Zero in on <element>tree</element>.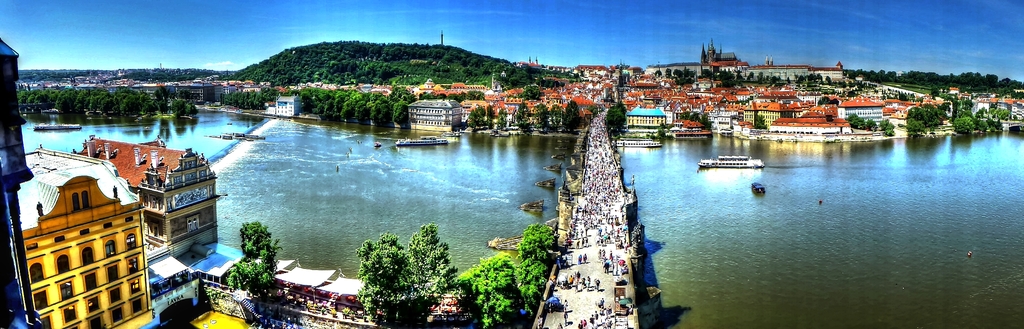
Zeroed in: x1=454 y1=248 x2=520 y2=328.
